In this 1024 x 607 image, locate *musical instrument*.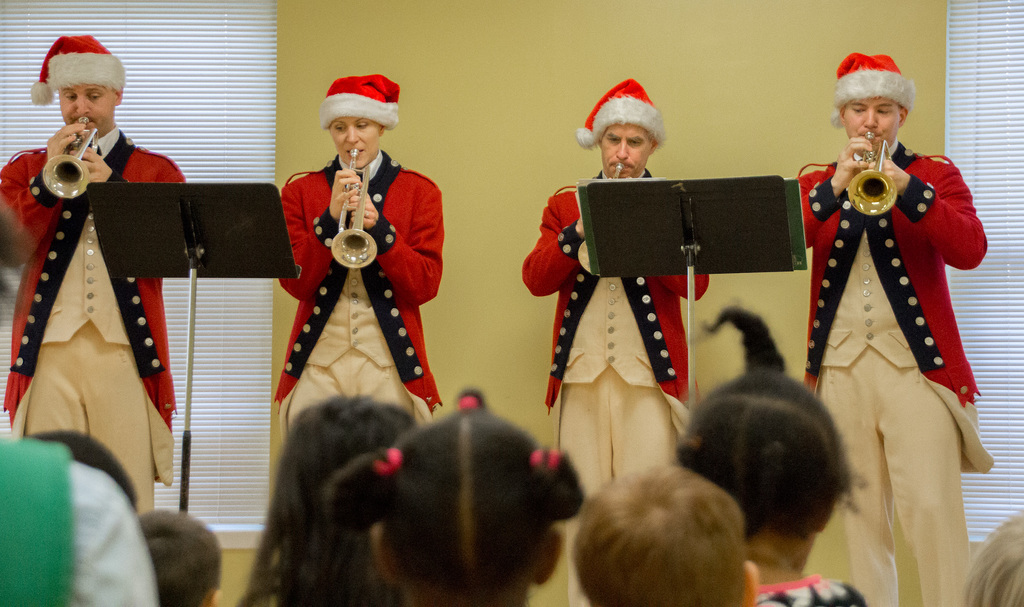
Bounding box: x1=332 y1=149 x2=380 y2=270.
